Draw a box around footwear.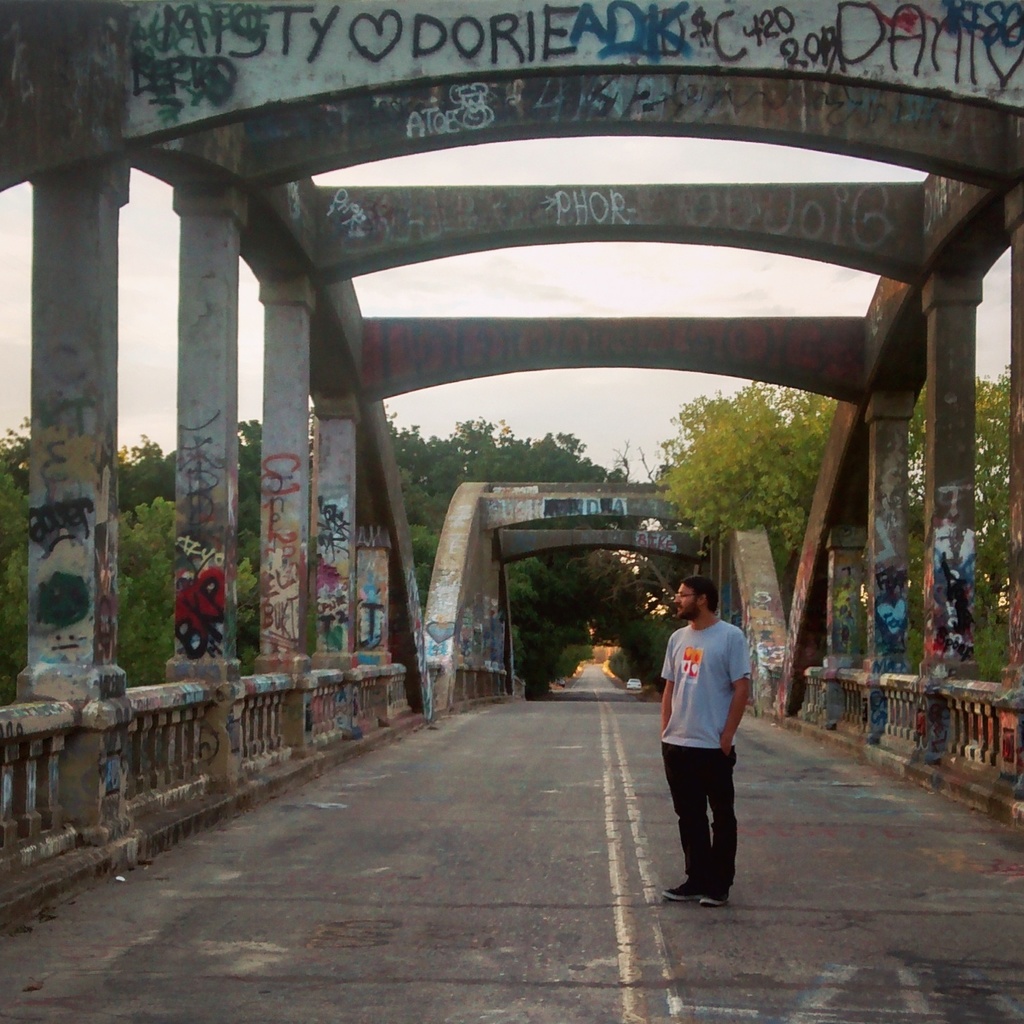
[698,887,730,905].
